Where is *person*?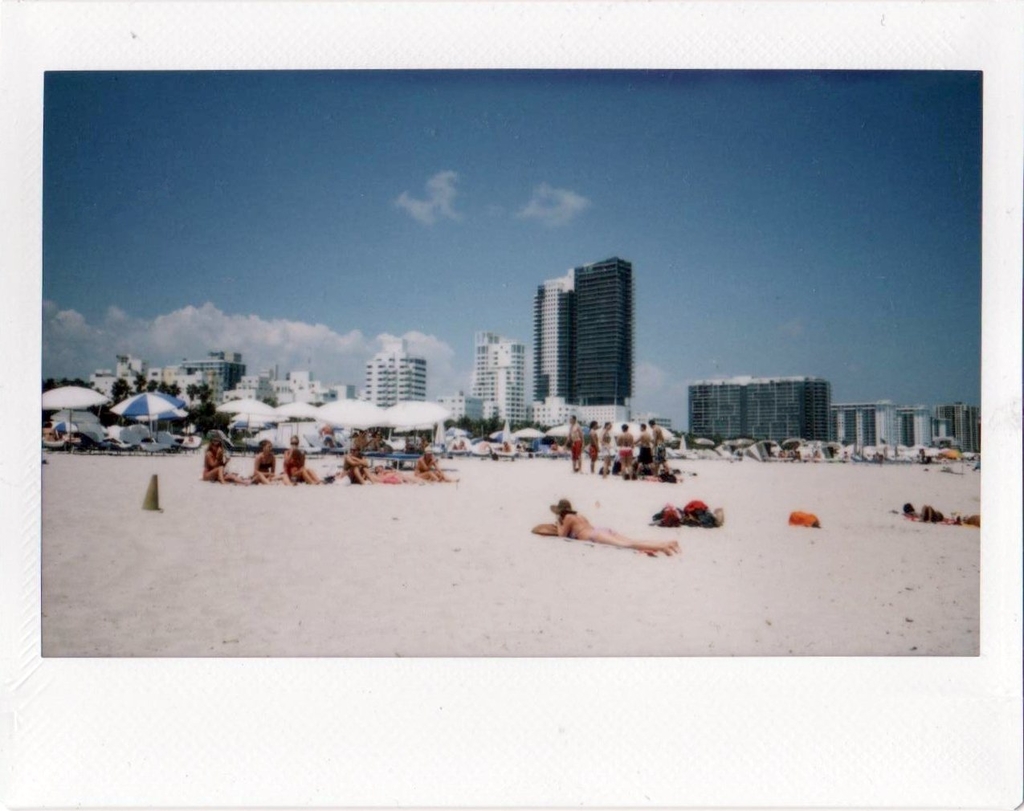
Rect(374, 434, 382, 450).
